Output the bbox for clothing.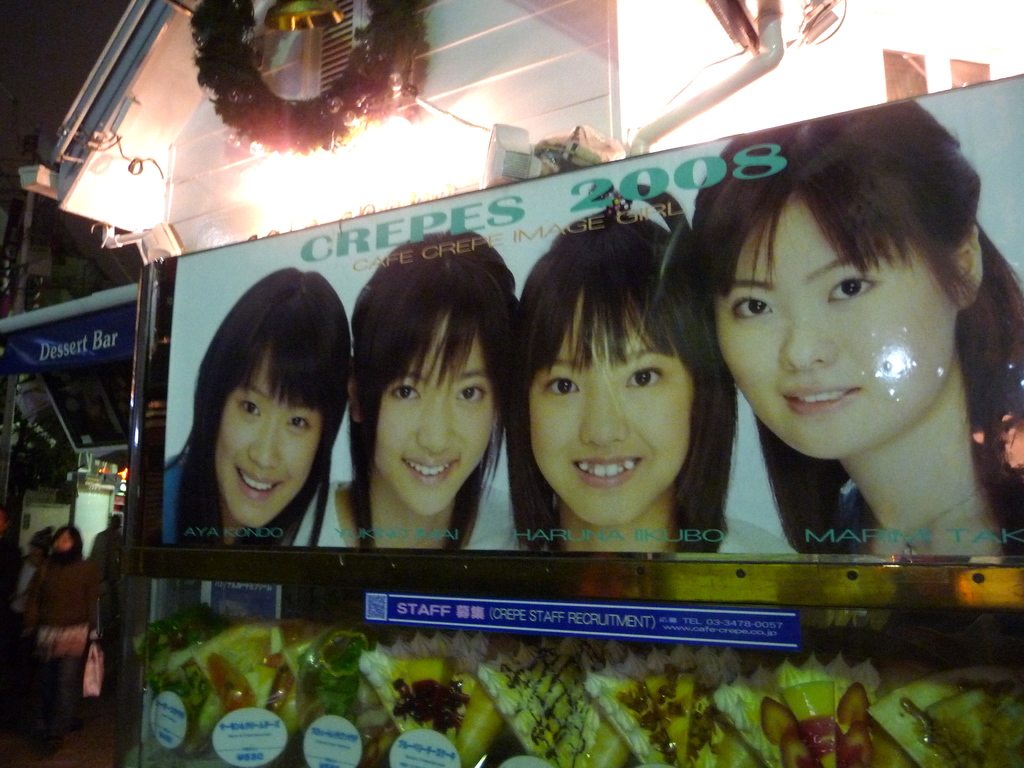
locate(828, 483, 867, 559).
